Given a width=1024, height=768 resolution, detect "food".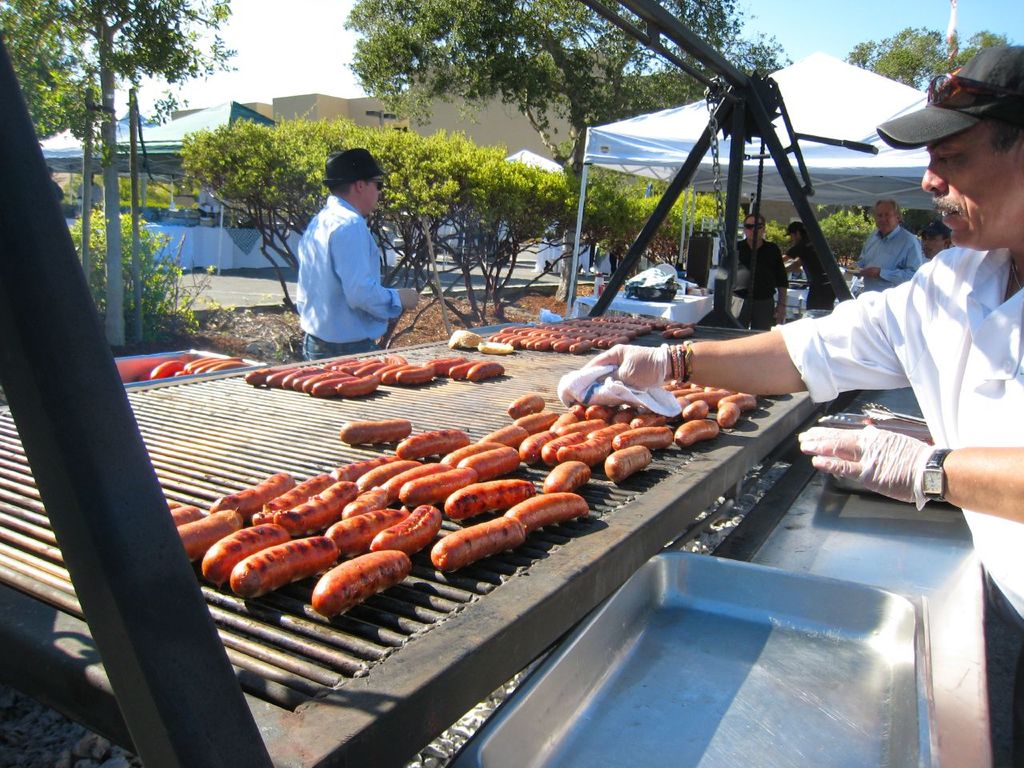
(568,404,586,420).
